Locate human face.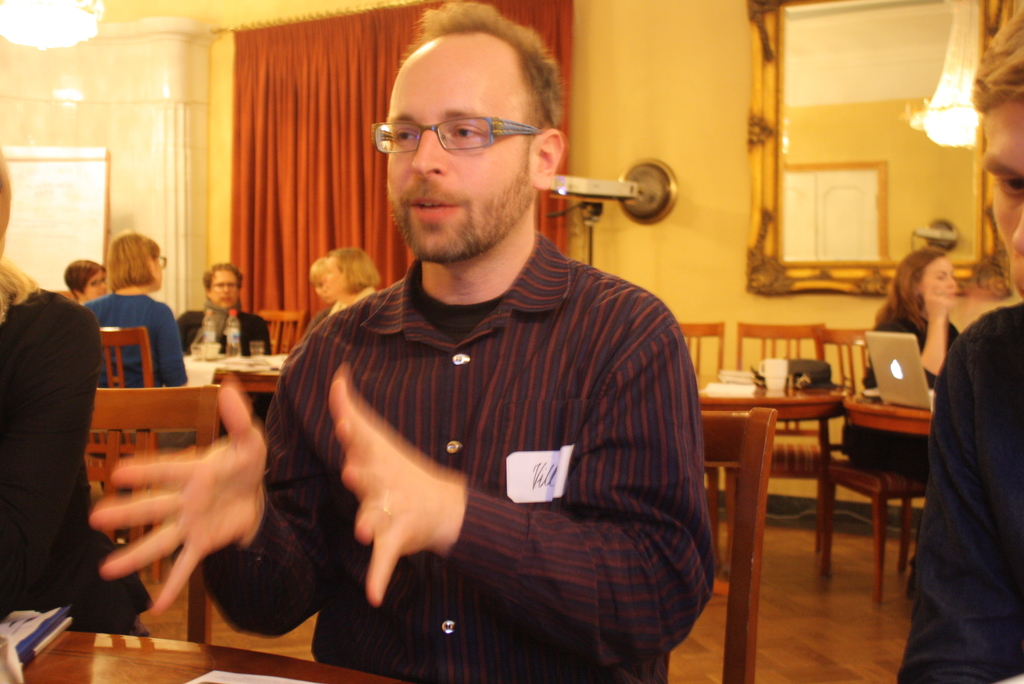
Bounding box: <region>322, 258, 344, 292</region>.
